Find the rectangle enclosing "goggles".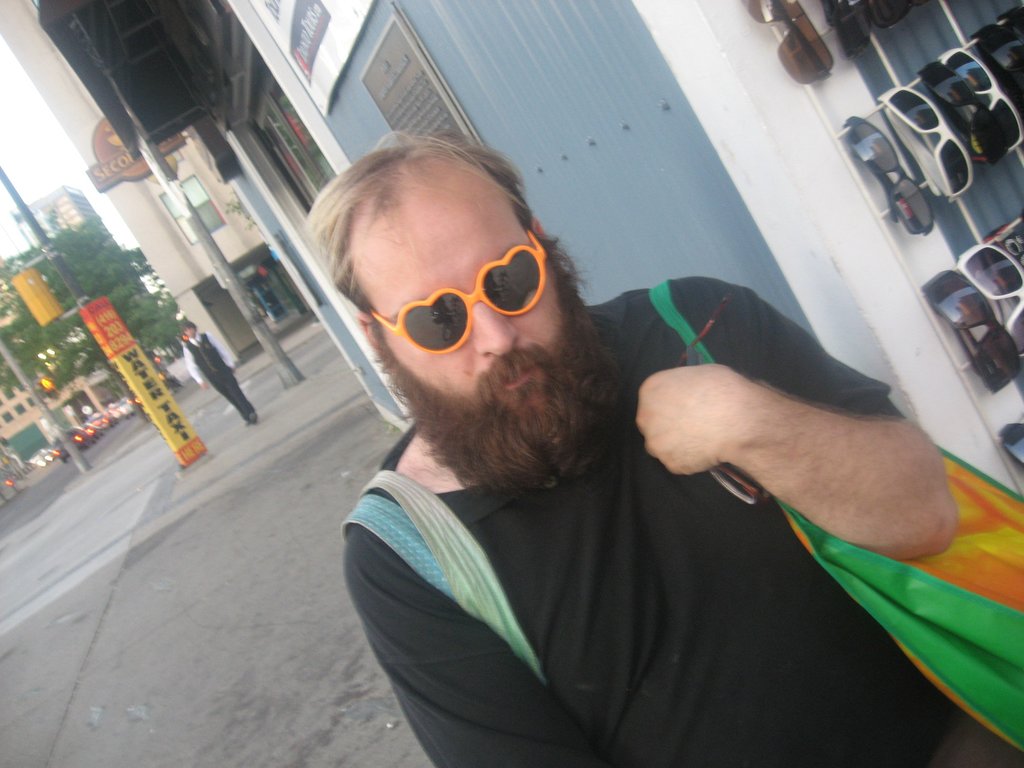
bbox=(916, 61, 1014, 175).
